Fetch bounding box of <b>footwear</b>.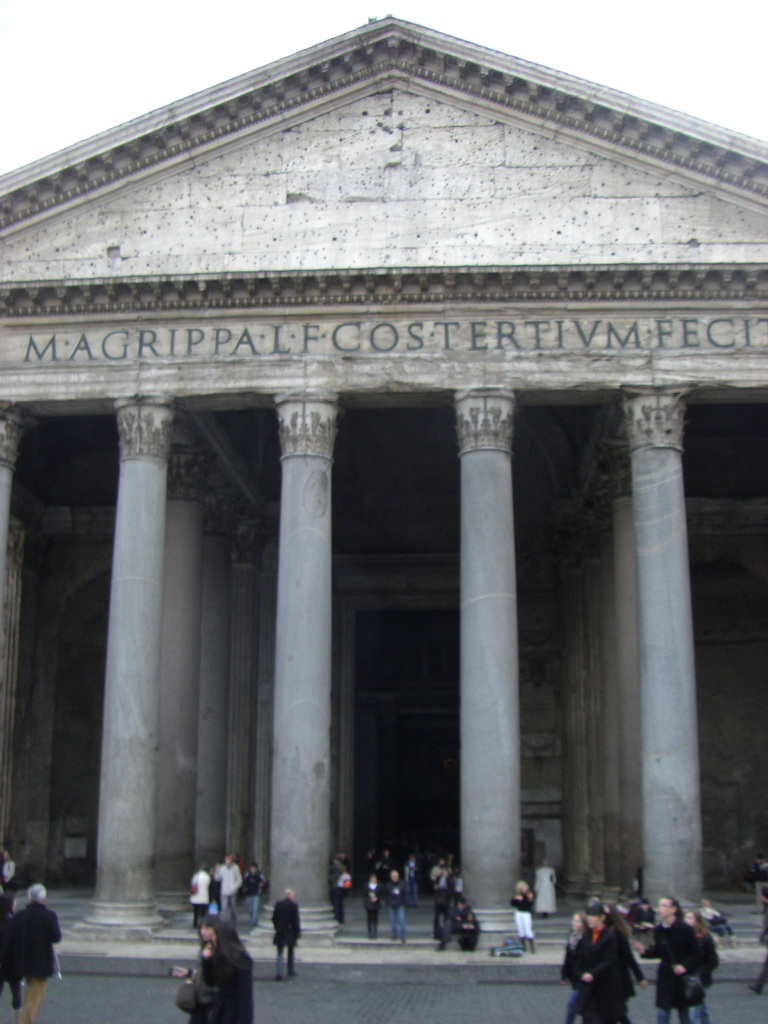
Bbox: box=[473, 940, 479, 950].
